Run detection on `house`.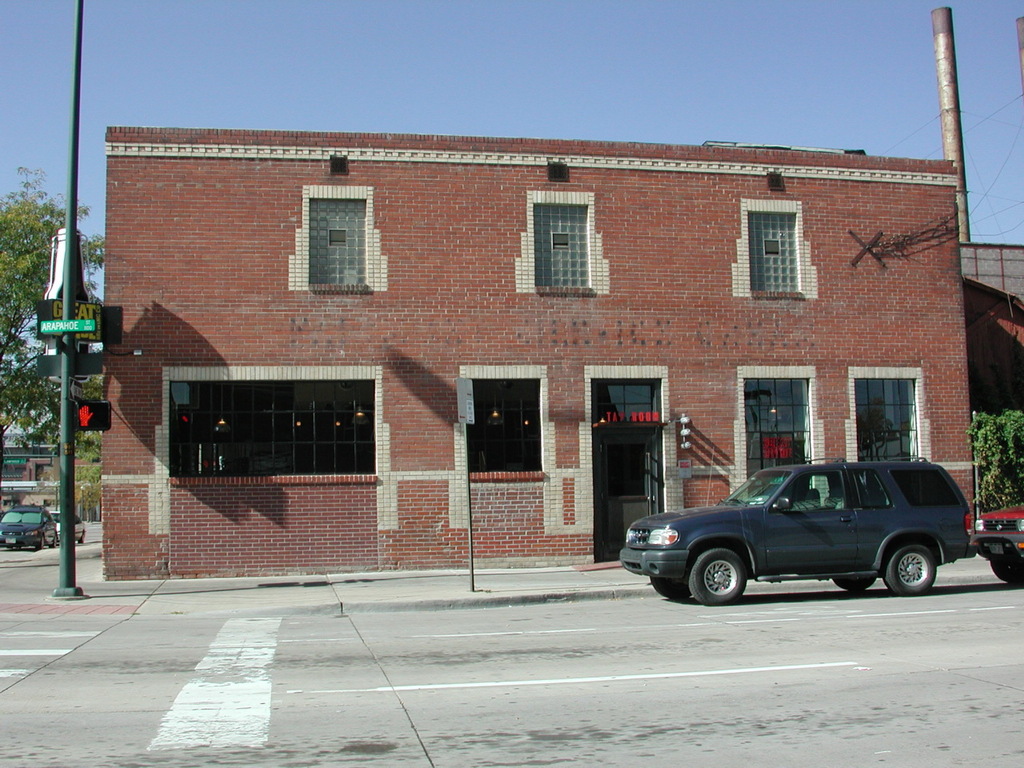
Result: bbox(104, 126, 972, 562).
